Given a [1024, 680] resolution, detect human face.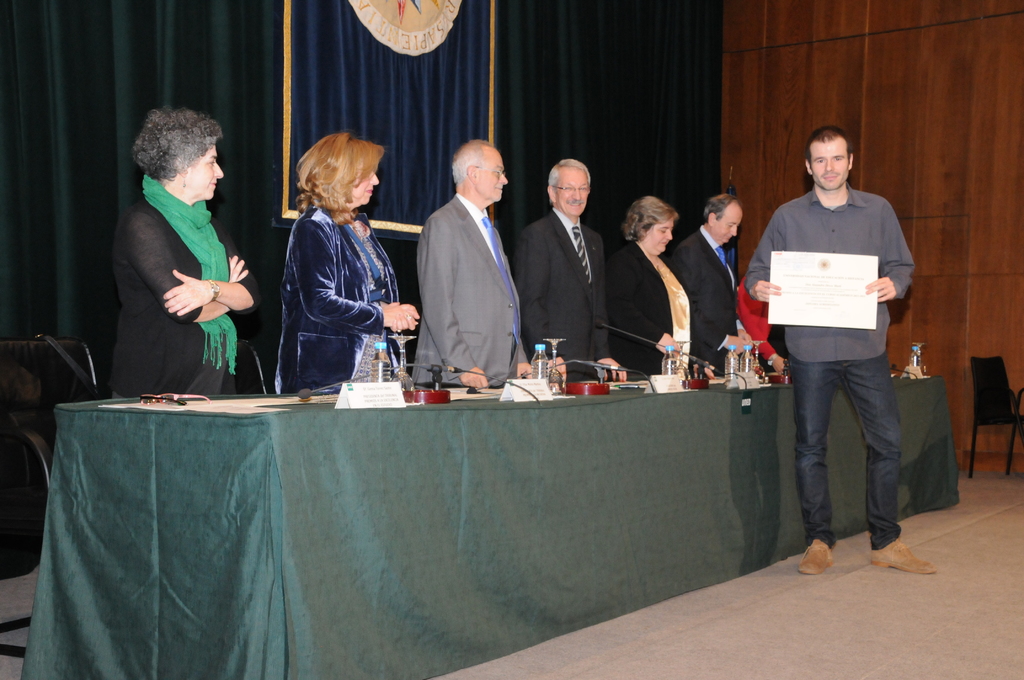
BBox(559, 166, 584, 210).
